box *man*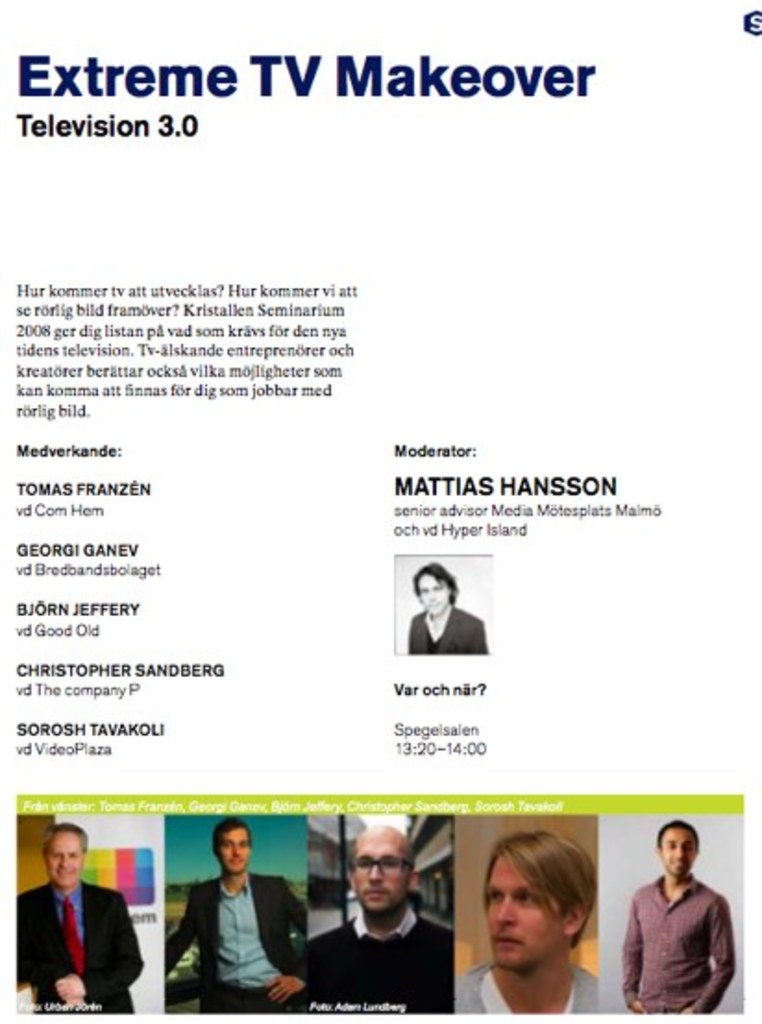
x1=455 y1=830 x2=605 y2=1015
